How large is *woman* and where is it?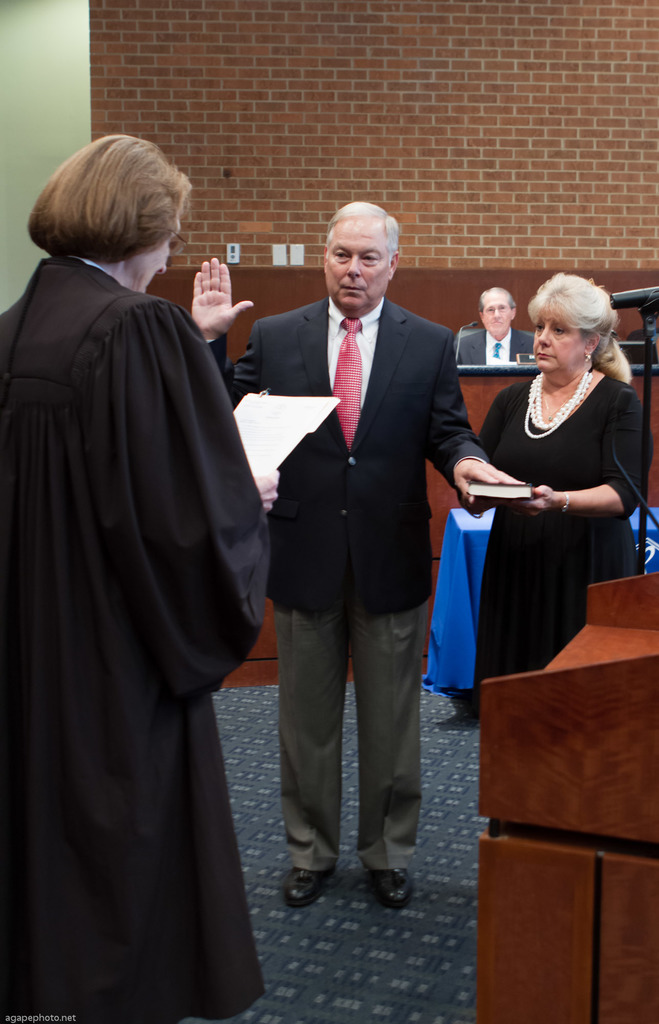
Bounding box: (left=0, top=131, right=273, bottom=1023).
